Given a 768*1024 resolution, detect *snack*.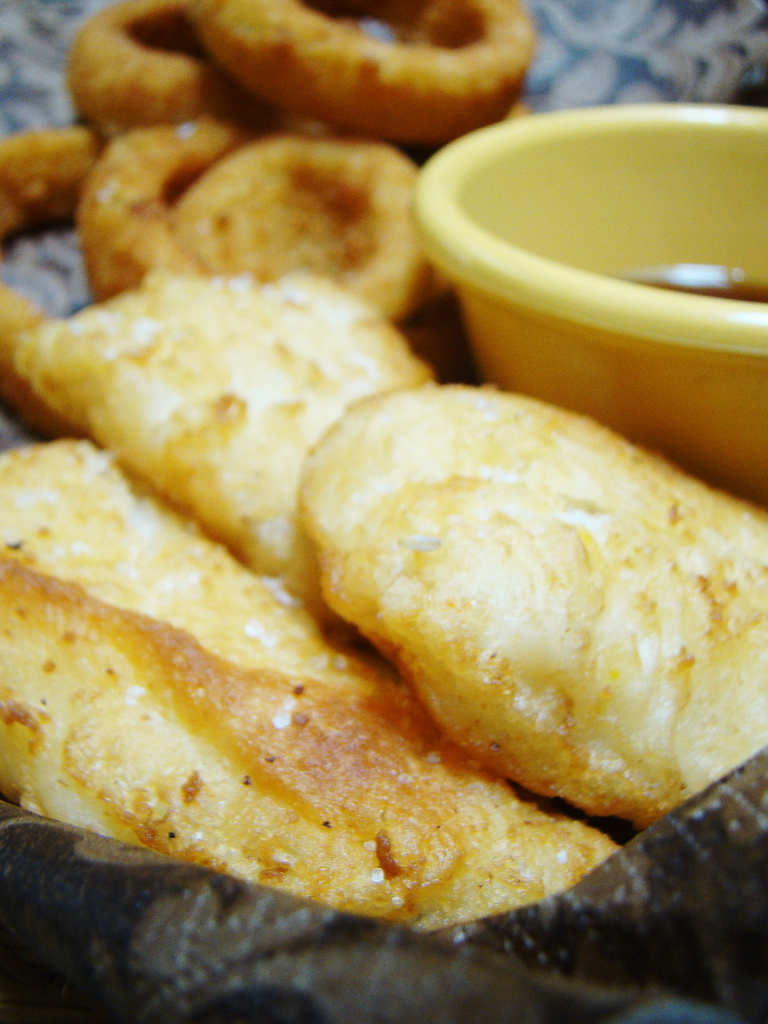
Rect(9, 252, 436, 602).
